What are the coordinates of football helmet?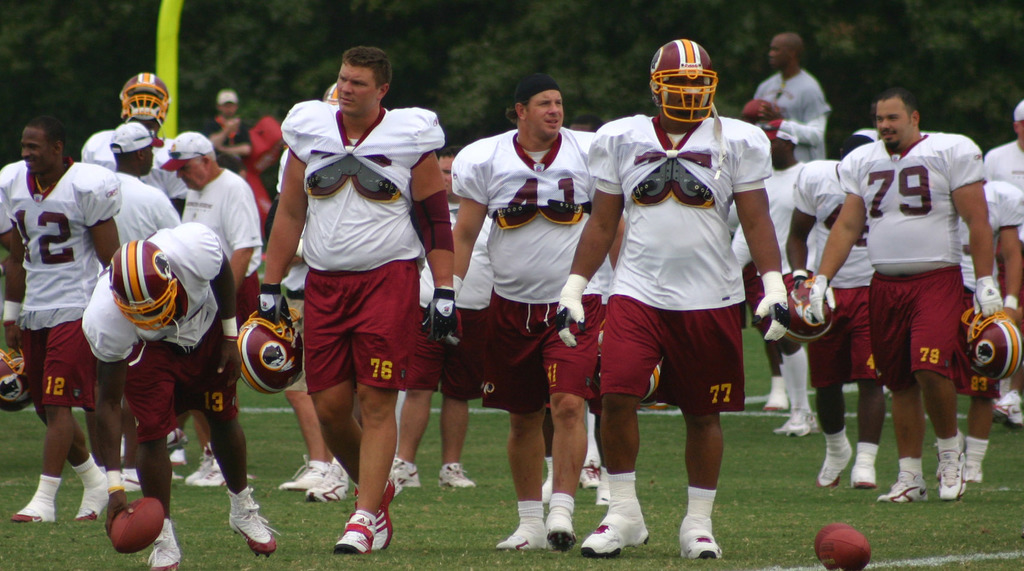
241 305 295 394.
